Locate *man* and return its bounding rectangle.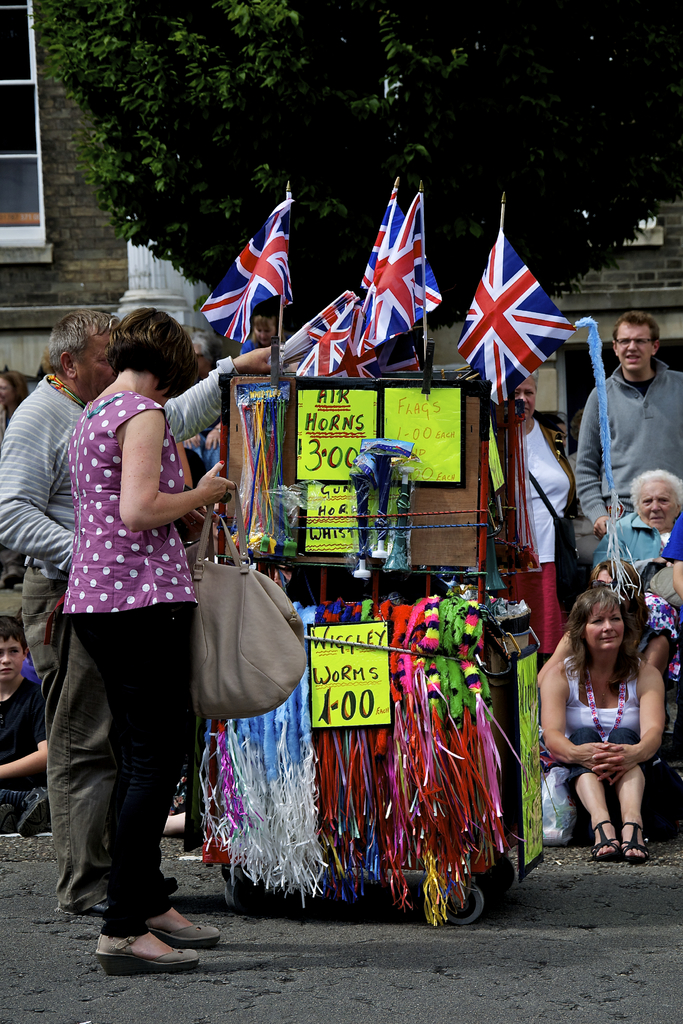
detection(0, 308, 274, 920).
